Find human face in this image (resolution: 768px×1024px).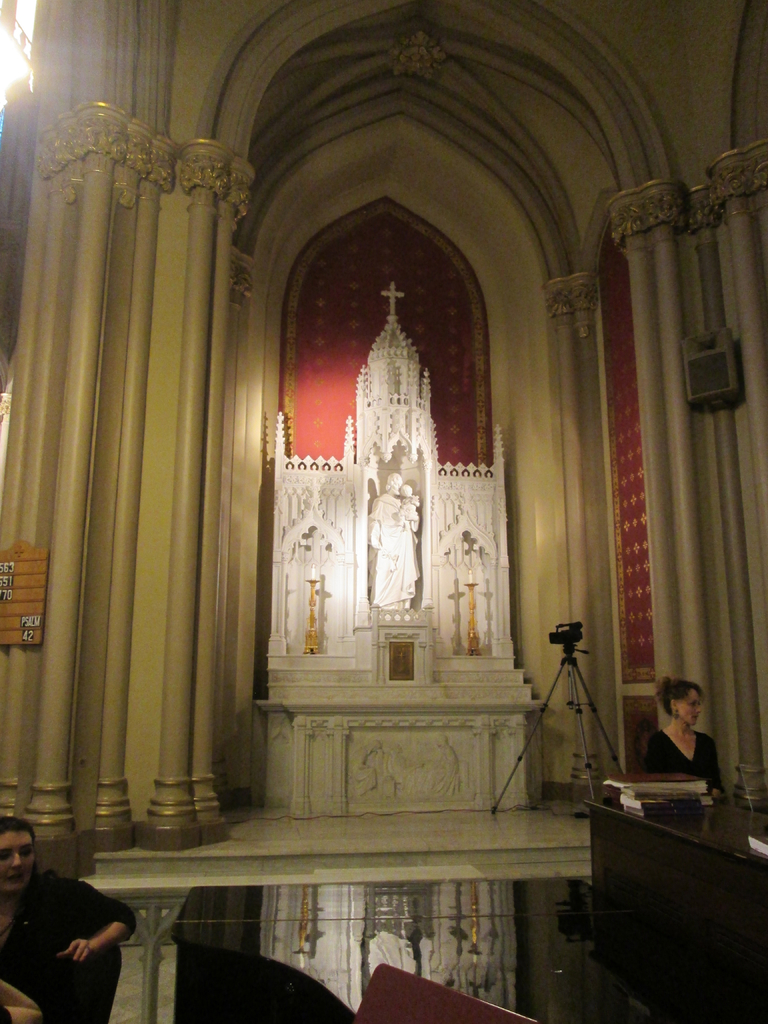
{"left": 676, "top": 687, "right": 704, "bottom": 732}.
